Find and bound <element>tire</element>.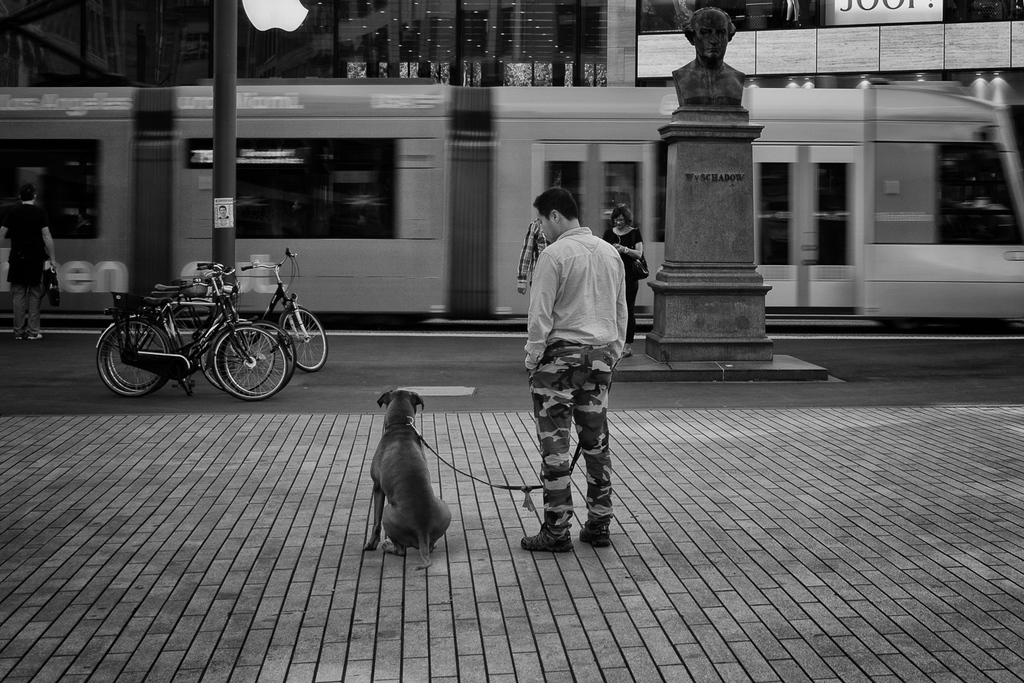
Bound: pyautogui.locateOnScreen(208, 320, 291, 398).
